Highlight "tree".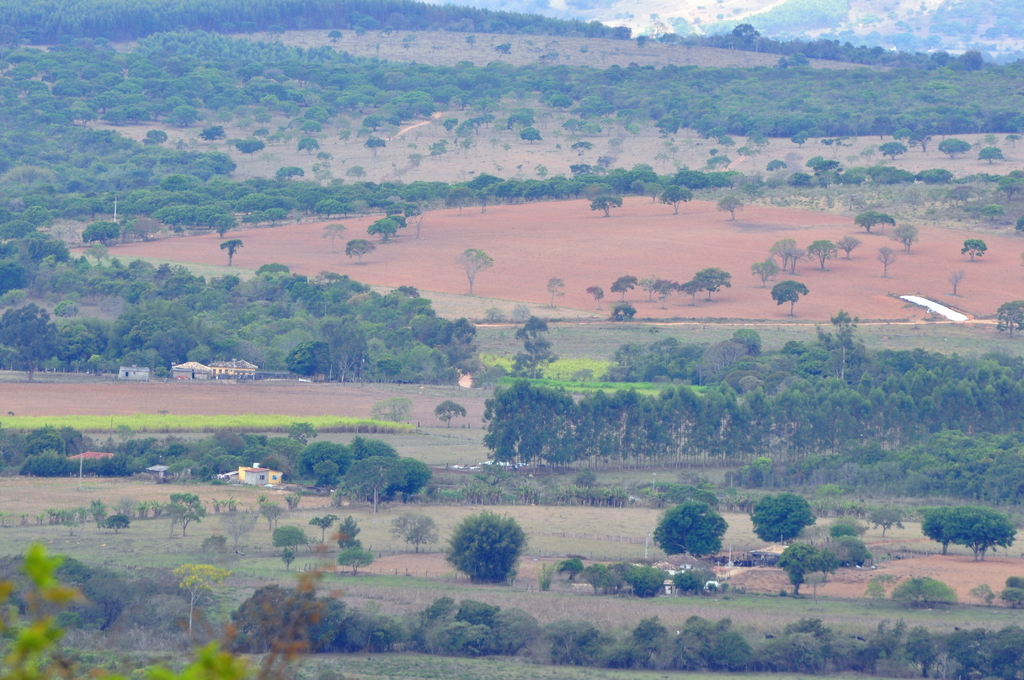
Highlighted region: bbox=[774, 541, 837, 600].
